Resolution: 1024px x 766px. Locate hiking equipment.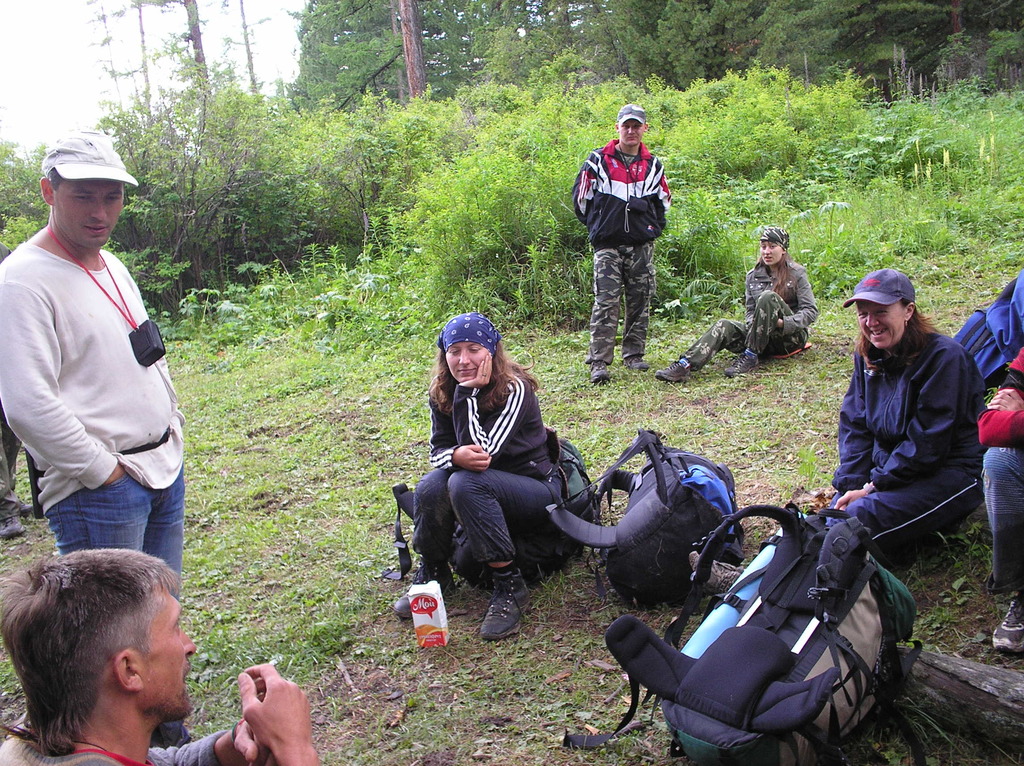
region(537, 431, 755, 616).
